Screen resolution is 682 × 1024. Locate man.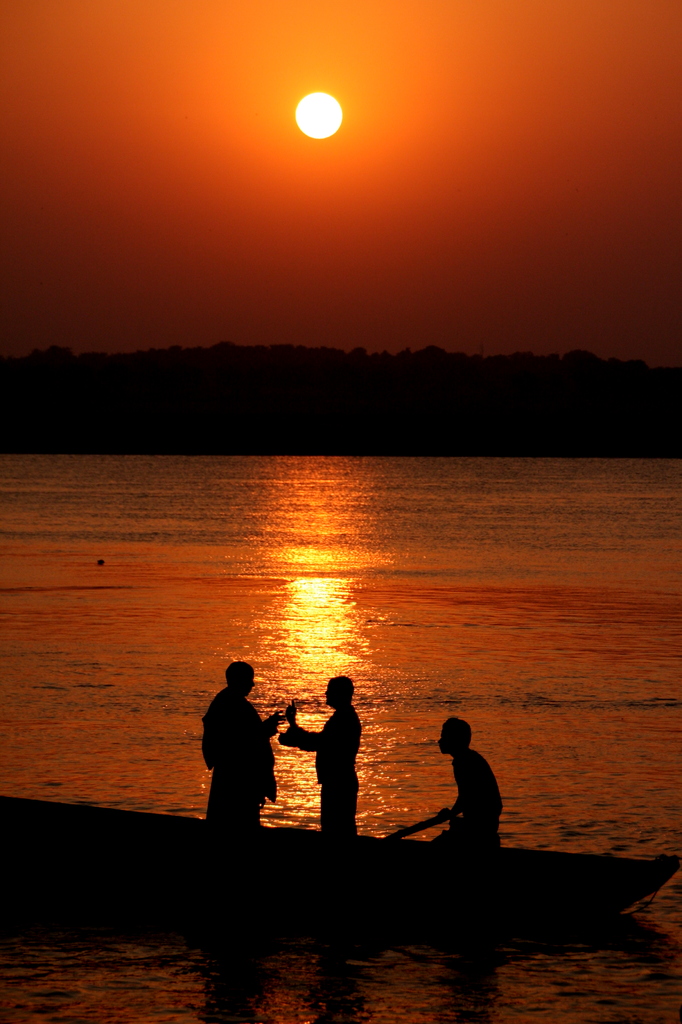
bbox=(275, 680, 372, 837).
